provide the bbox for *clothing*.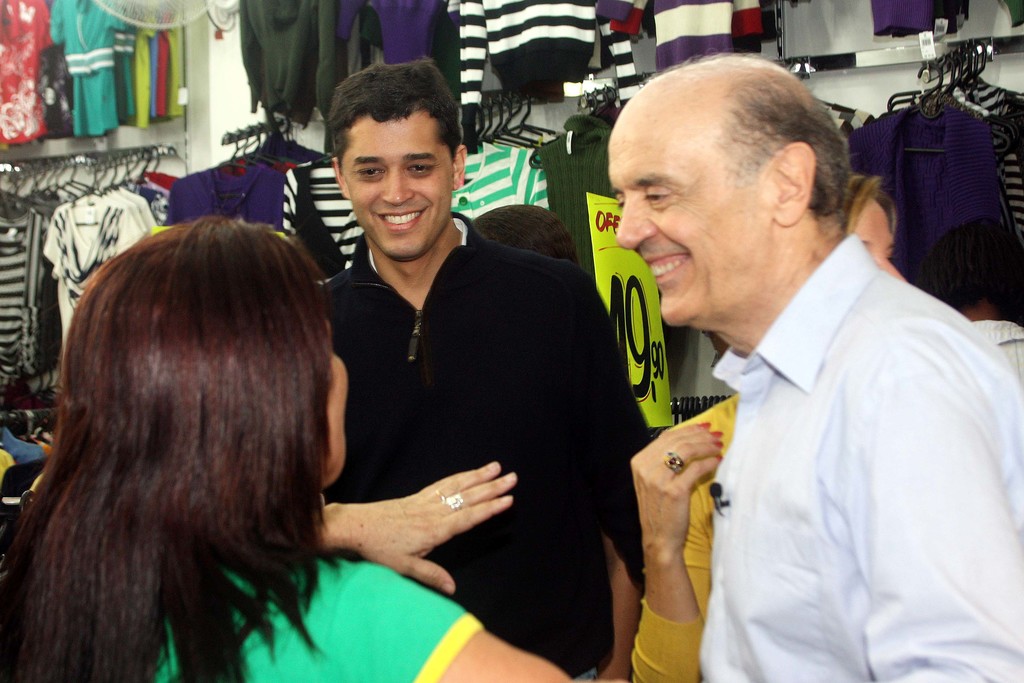
box=[113, 184, 164, 231].
